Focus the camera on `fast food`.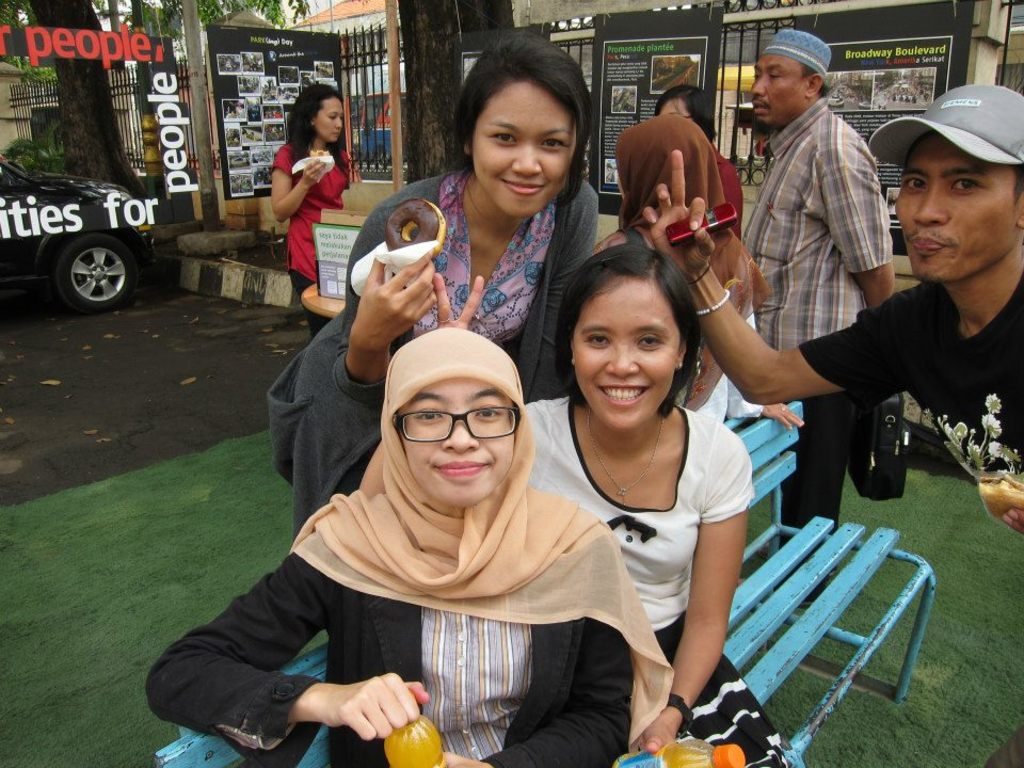
Focus region: {"left": 385, "top": 201, "right": 448, "bottom": 251}.
